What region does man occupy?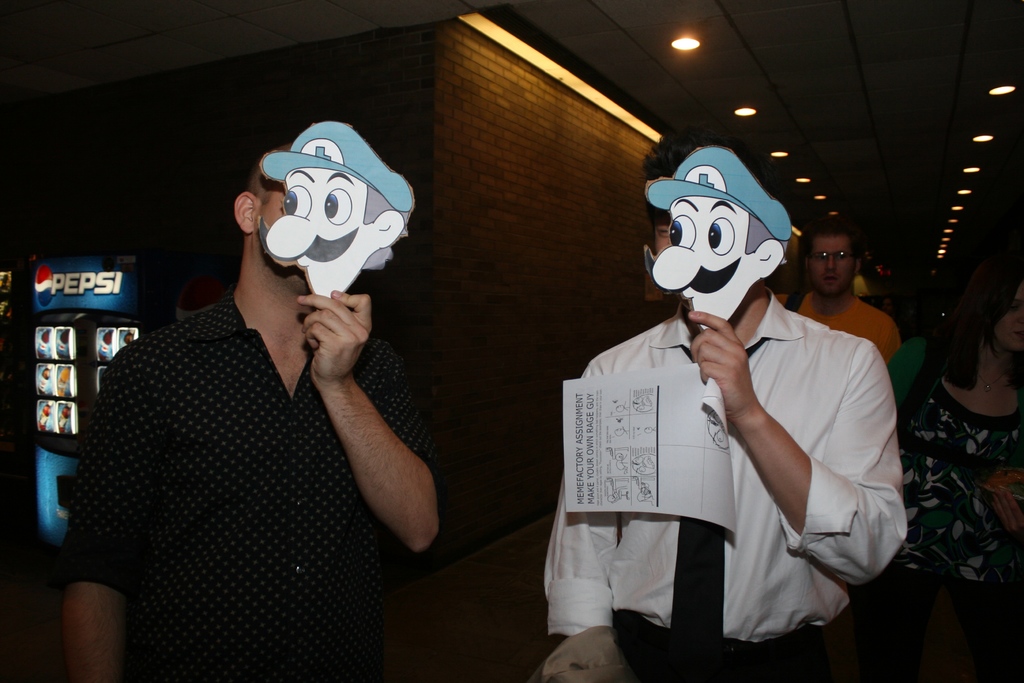
(534, 126, 918, 682).
